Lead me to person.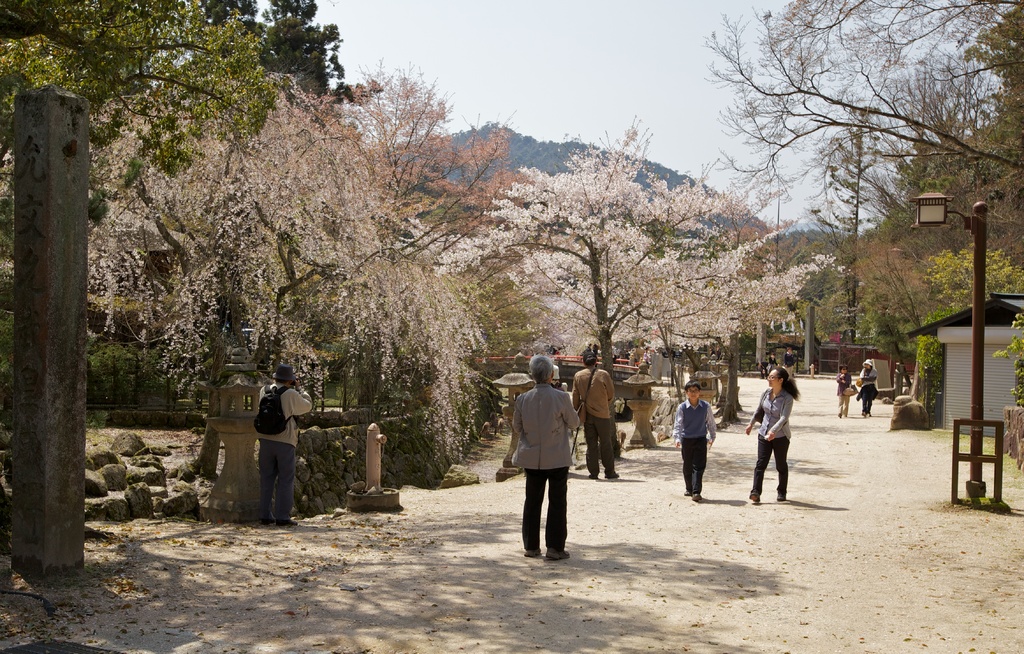
Lead to x1=510, y1=357, x2=582, y2=565.
